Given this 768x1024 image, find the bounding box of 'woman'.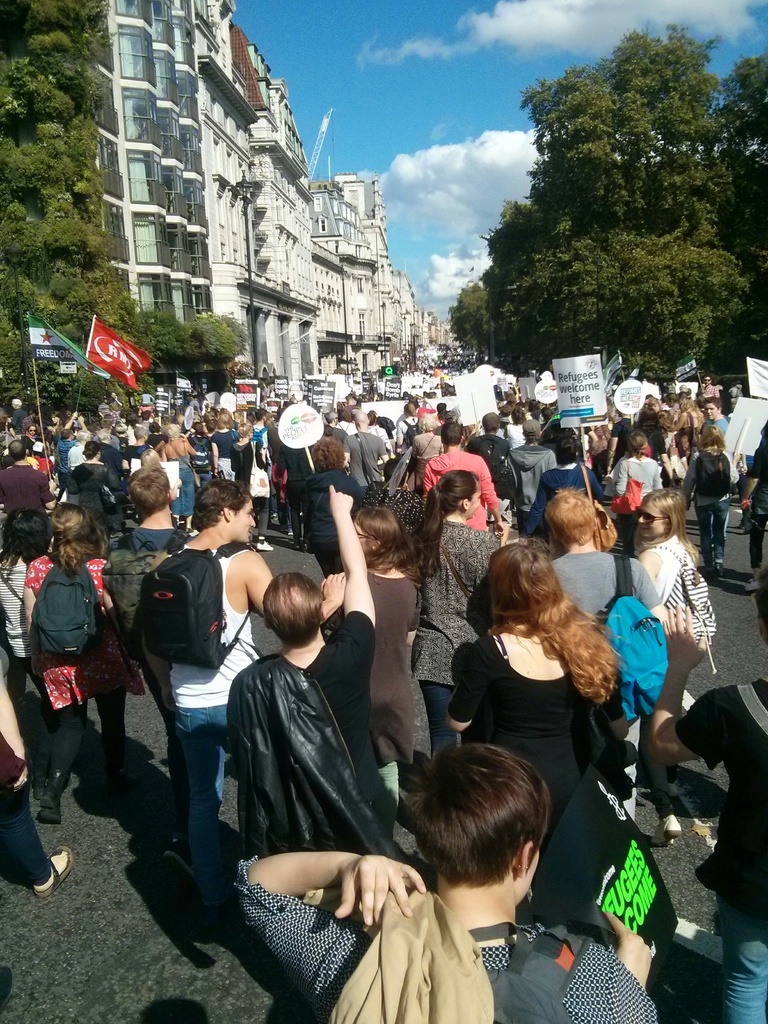
<box>681,420,740,574</box>.
